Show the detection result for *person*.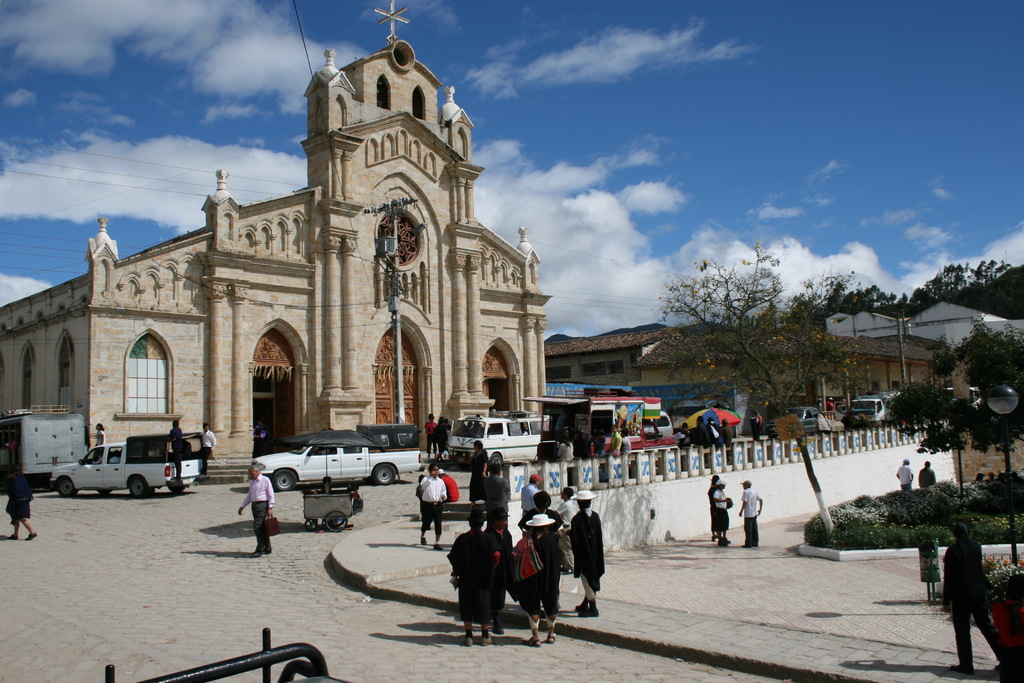
locate(417, 462, 445, 553).
